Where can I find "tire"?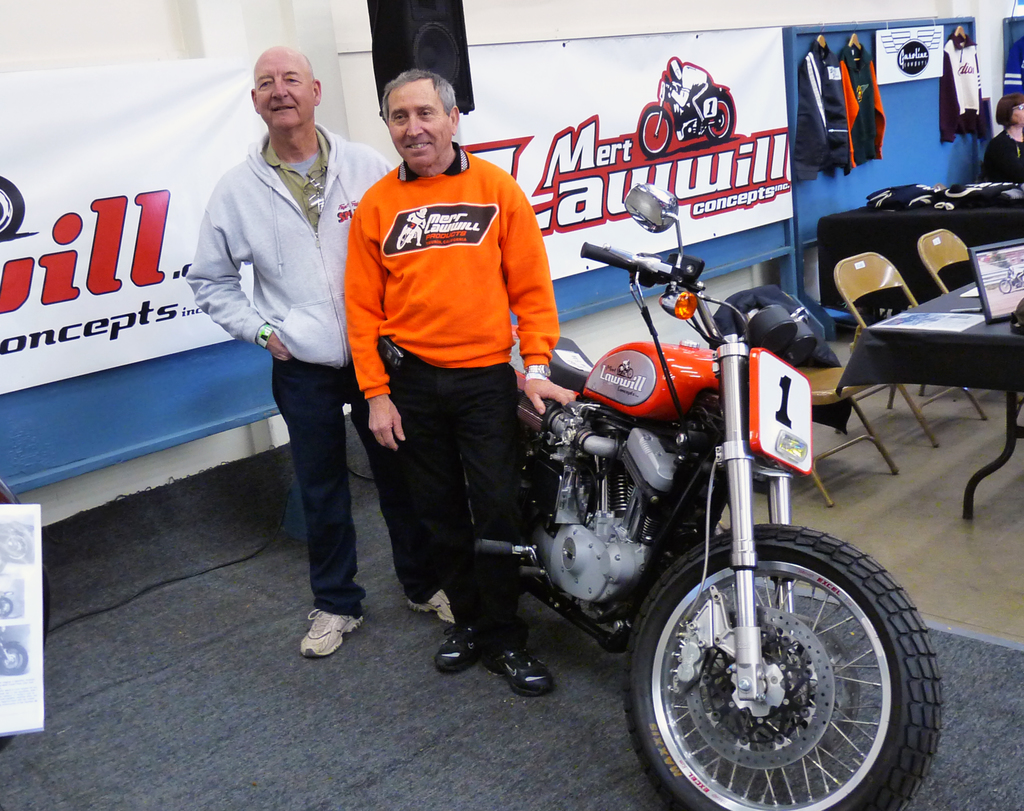
You can find it at crop(640, 522, 930, 802).
